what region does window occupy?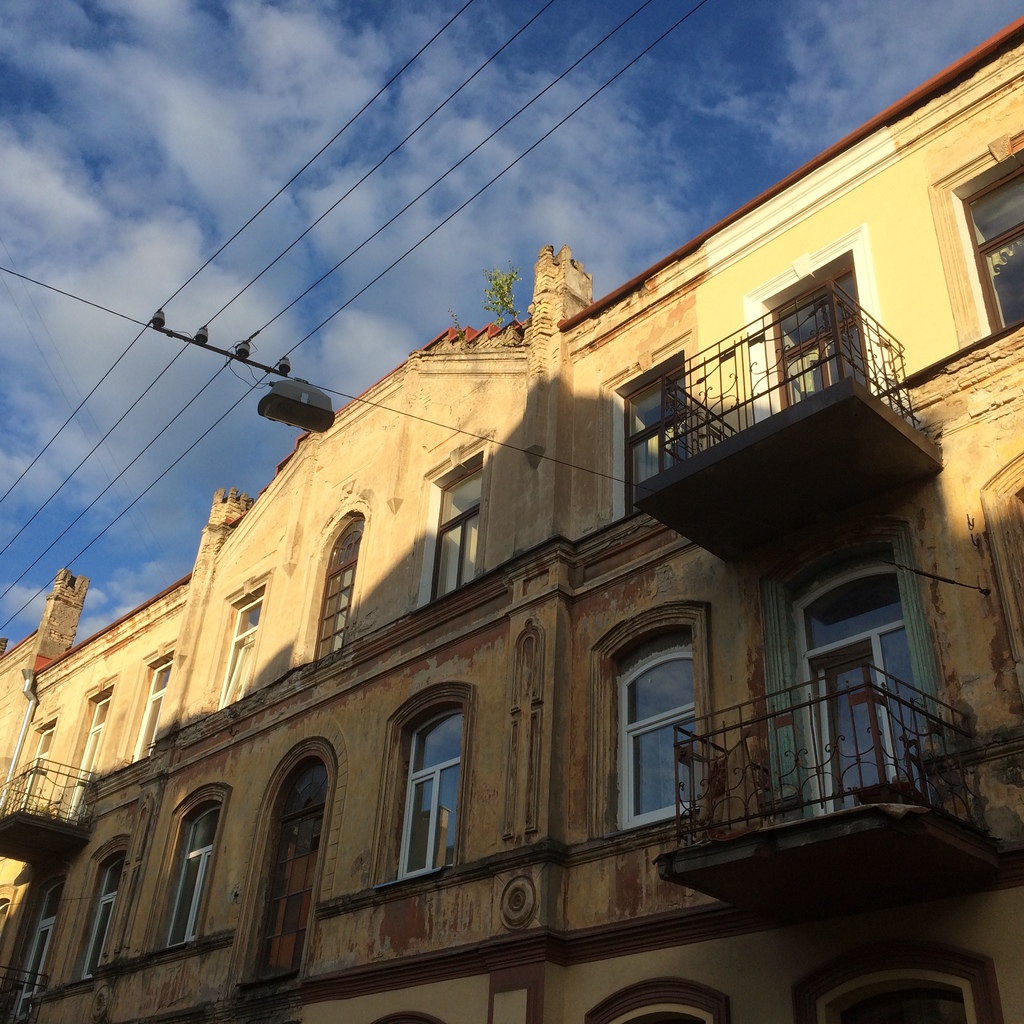
BBox(583, 604, 709, 847).
